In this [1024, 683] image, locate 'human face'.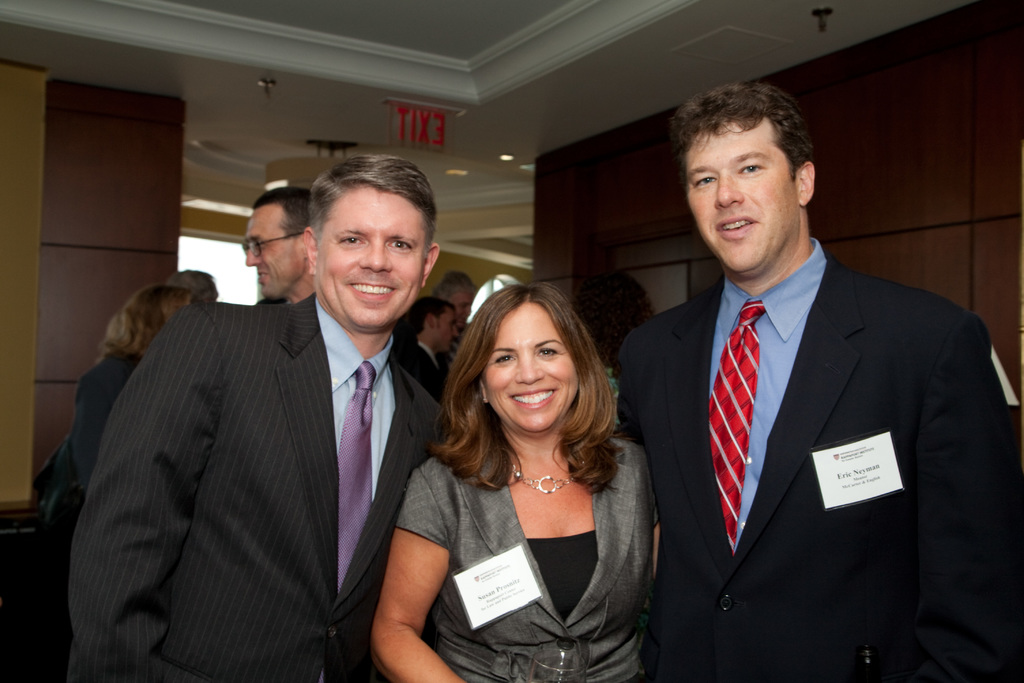
Bounding box: 431,309,458,353.
